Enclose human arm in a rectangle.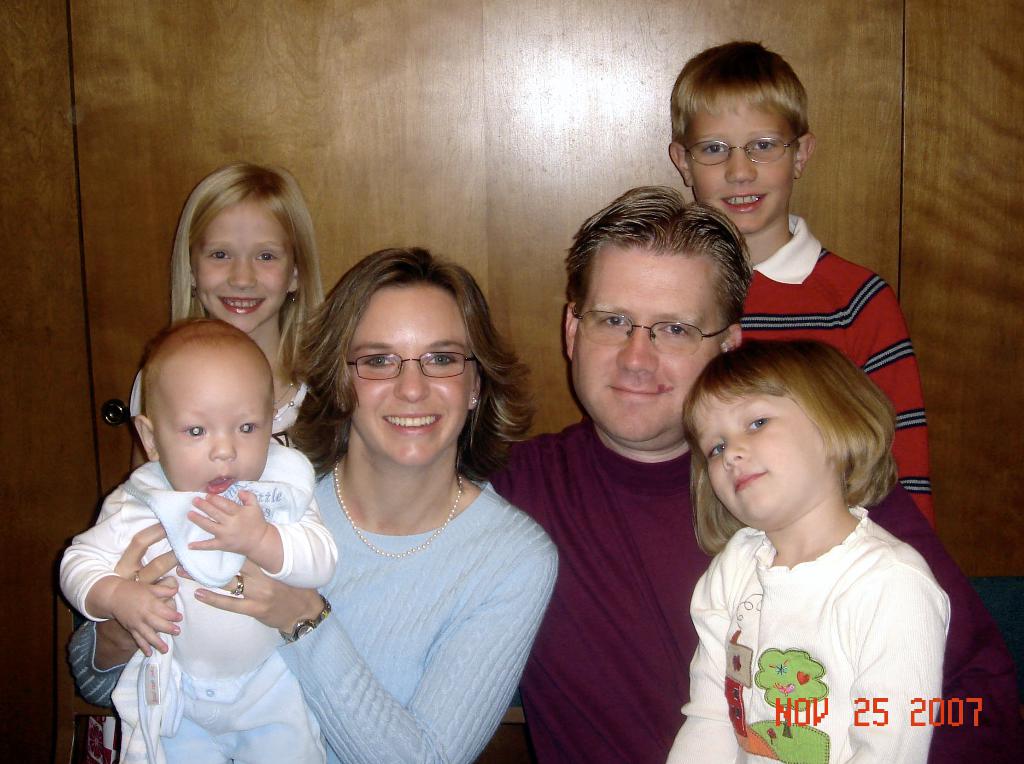
<region>663, 568, 750, 763</region>.
